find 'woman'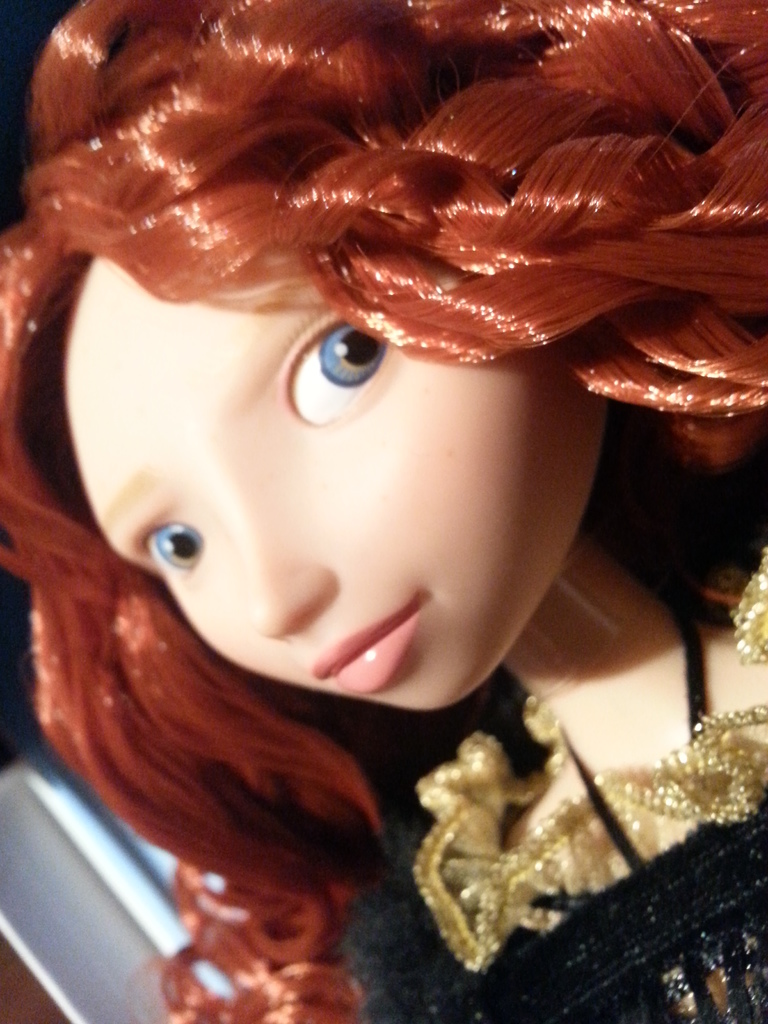
Rect(0, 0, 759, 984)
